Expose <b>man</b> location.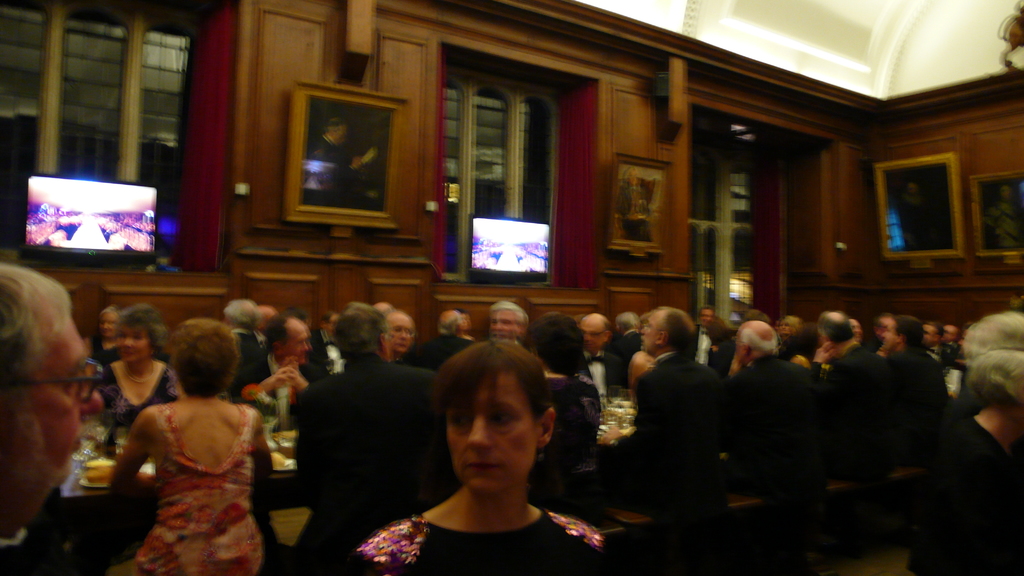
Exposed at Rect(616, 309, 640, 351).
